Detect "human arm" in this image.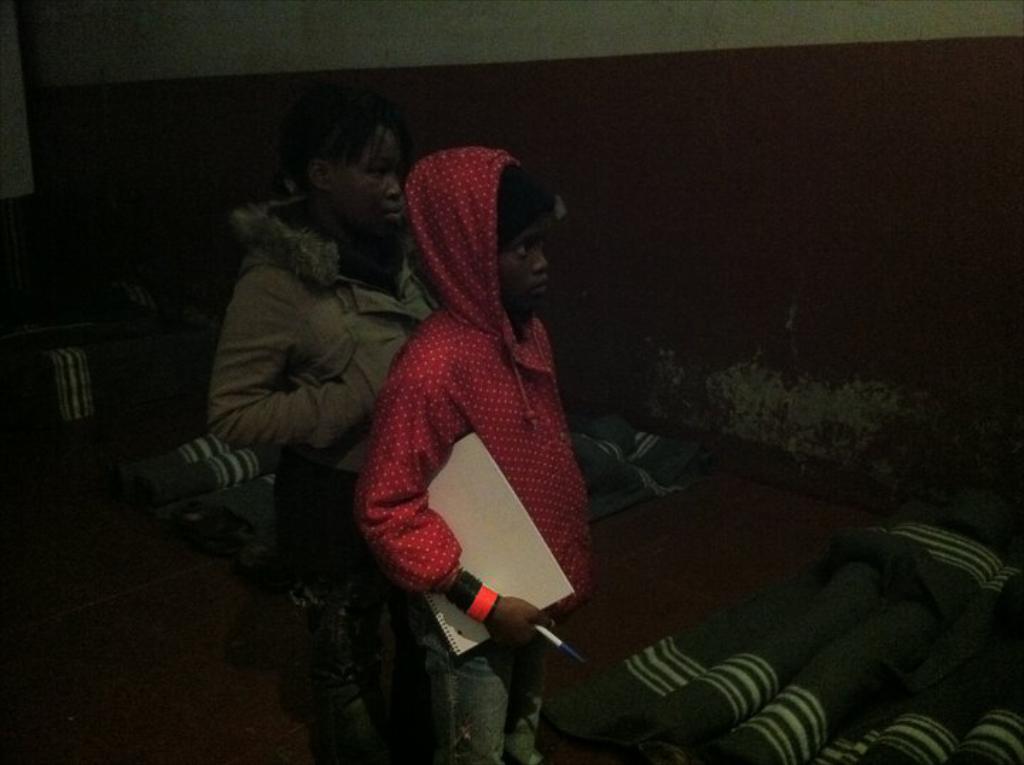
Detection: bbox=[353, 344, 552, 654].
